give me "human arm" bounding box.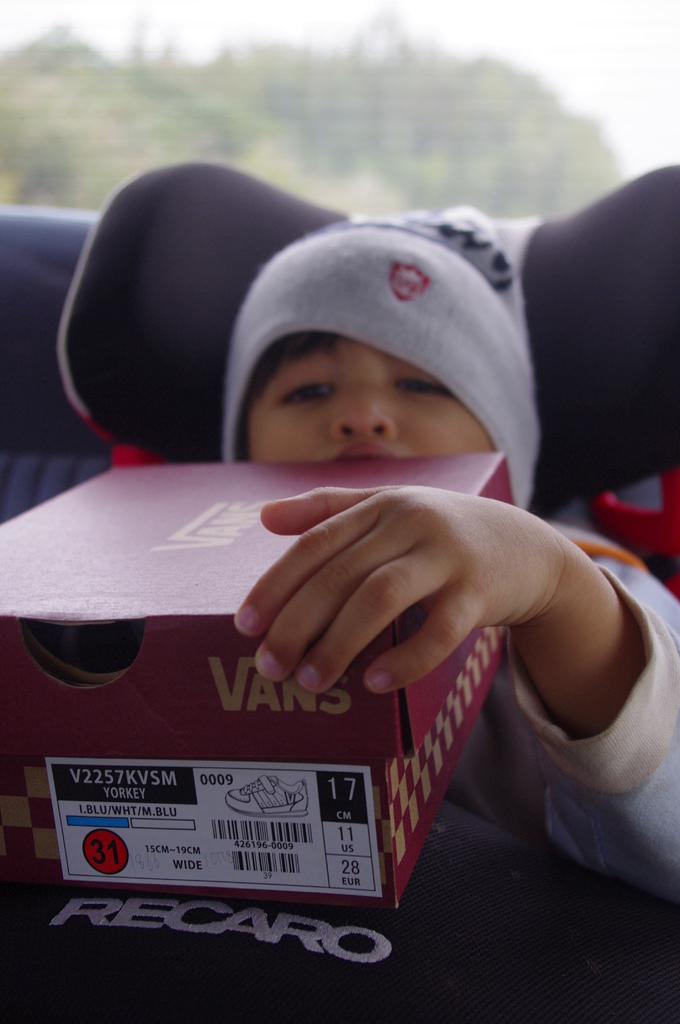
pyautogui.locateOnScreen(210, 476, 654, 807).
